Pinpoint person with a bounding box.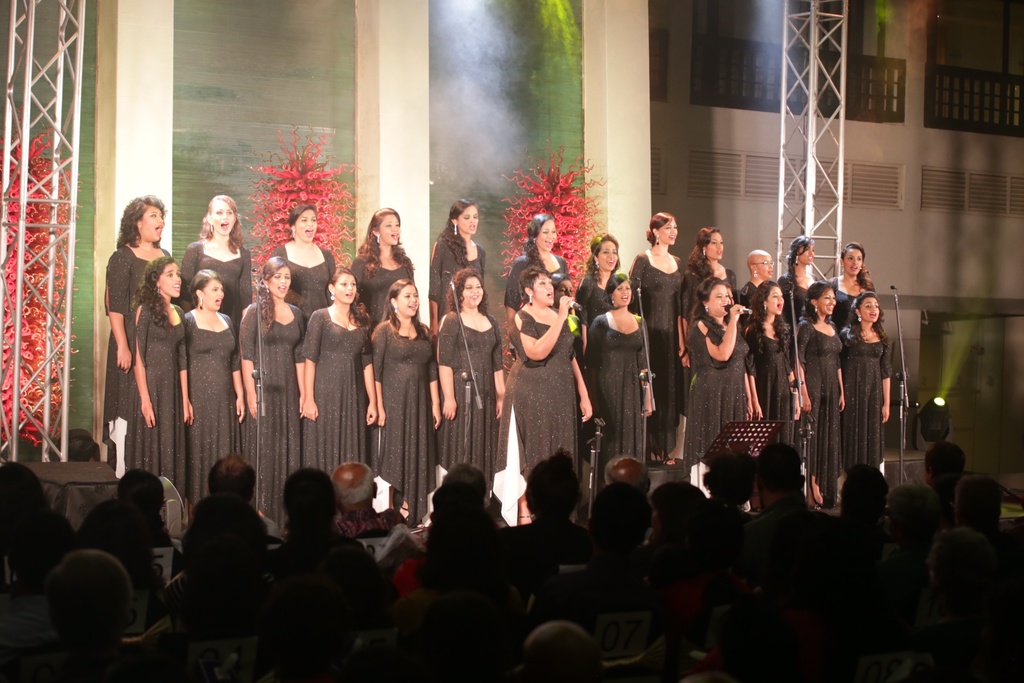
[left=432, top=267, right=512, bottom=485].
